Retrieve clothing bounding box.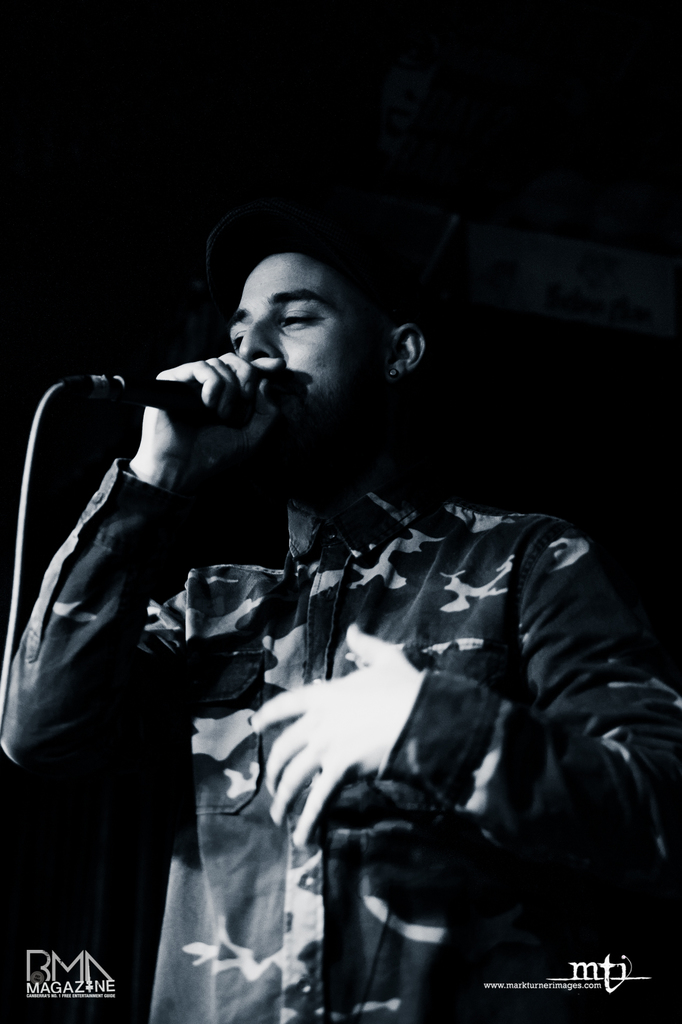
Bounding box: [left=65, top=299, right=653, bottom=997].
